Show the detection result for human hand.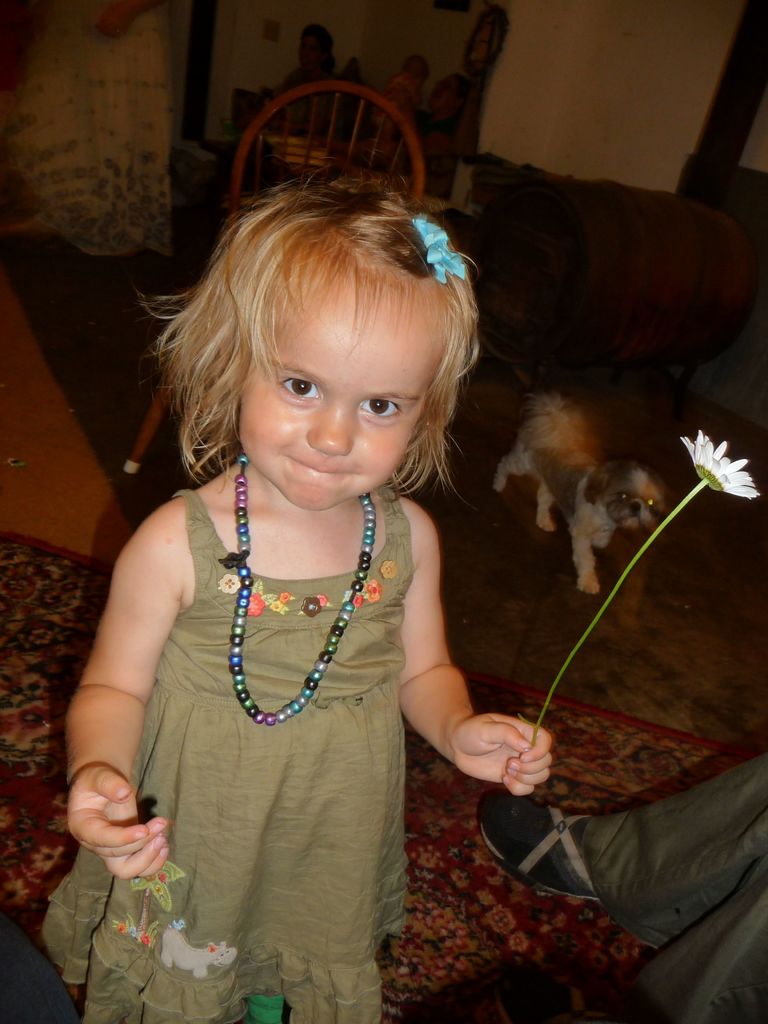
x1=64 y1=769 x2=163 y2=880.
